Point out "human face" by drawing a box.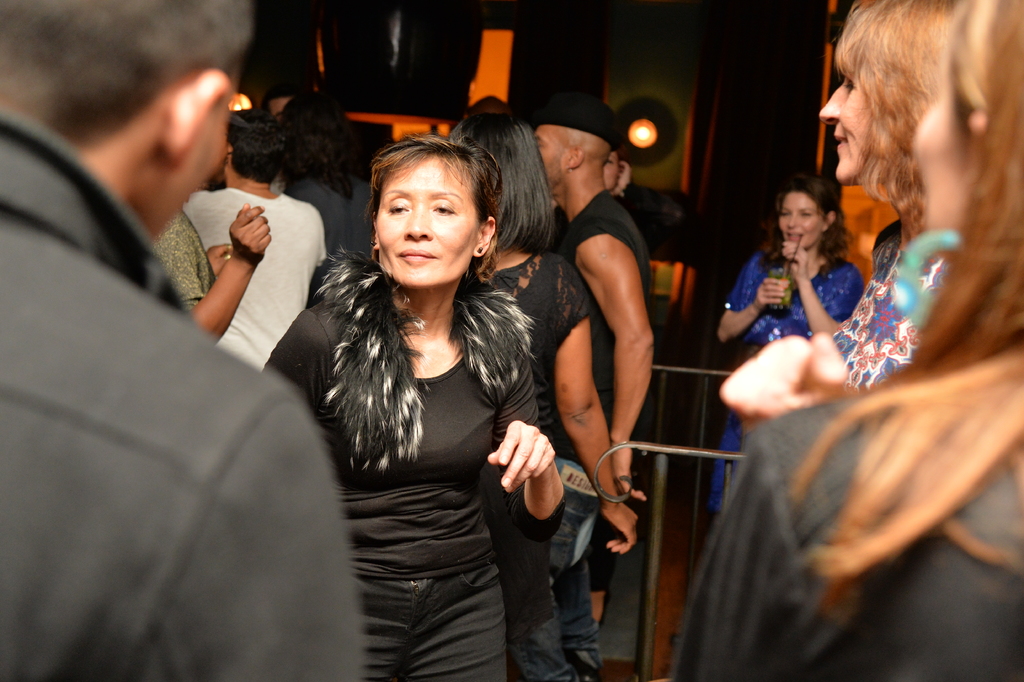
(533,129,570,187).
